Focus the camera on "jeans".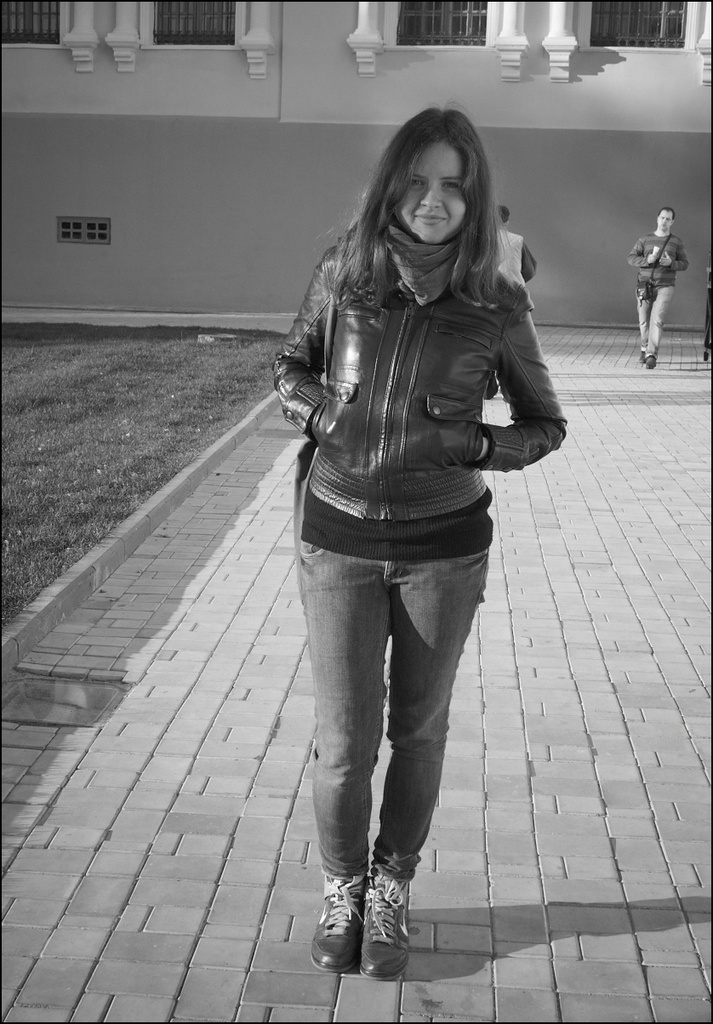
Focus region: <region>636, 291, 671, 356</region>.
